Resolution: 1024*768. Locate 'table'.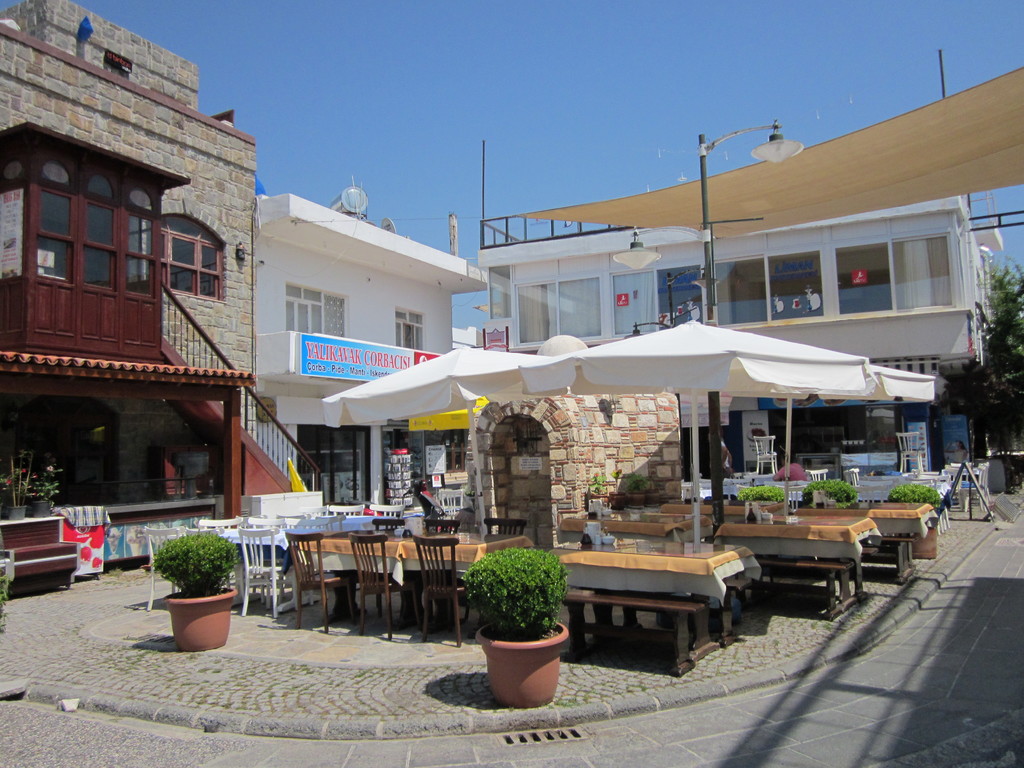
detection(781, 499, 938, 557).
